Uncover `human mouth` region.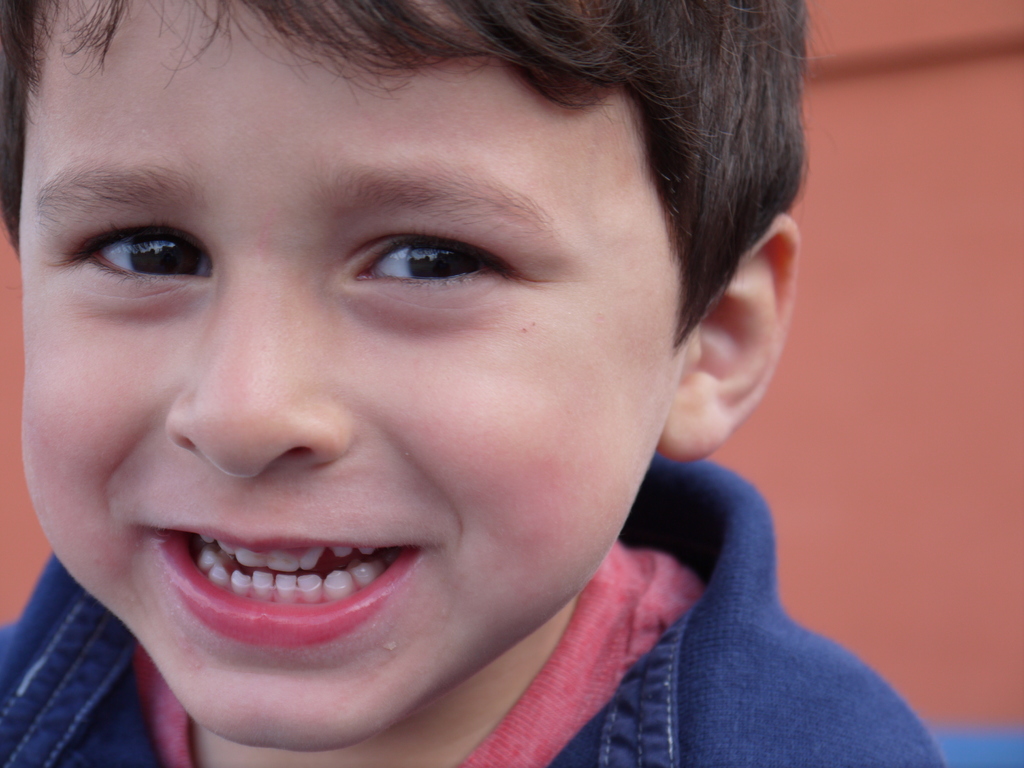
Uncovered: 135/503/434/648.
